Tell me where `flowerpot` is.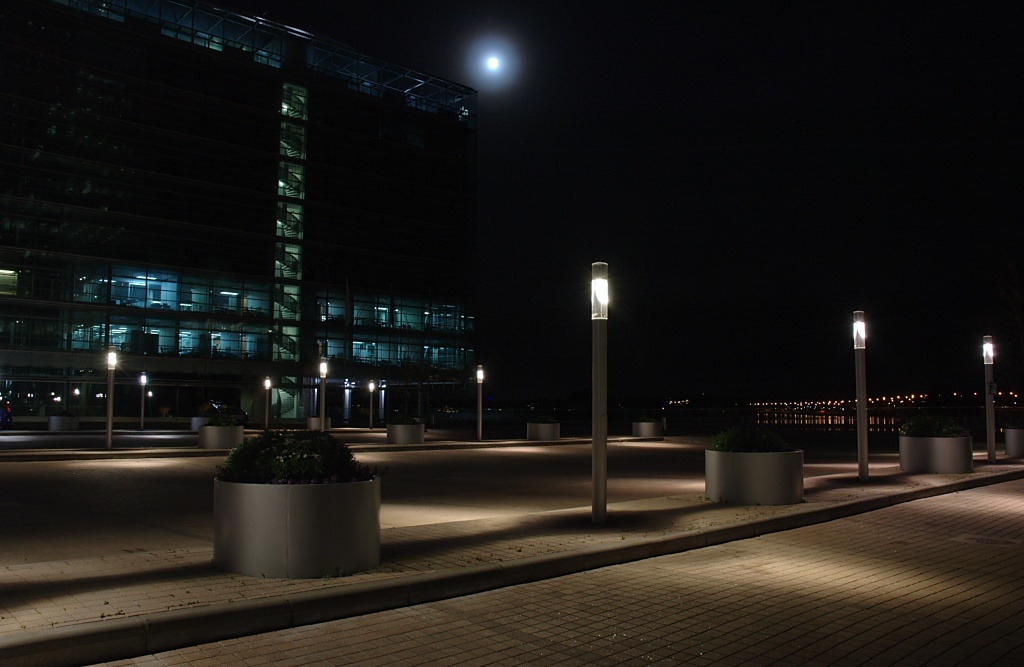
`flowerpot` is at pyautogui.locateOnScreen(47, 413, 75, 431).
